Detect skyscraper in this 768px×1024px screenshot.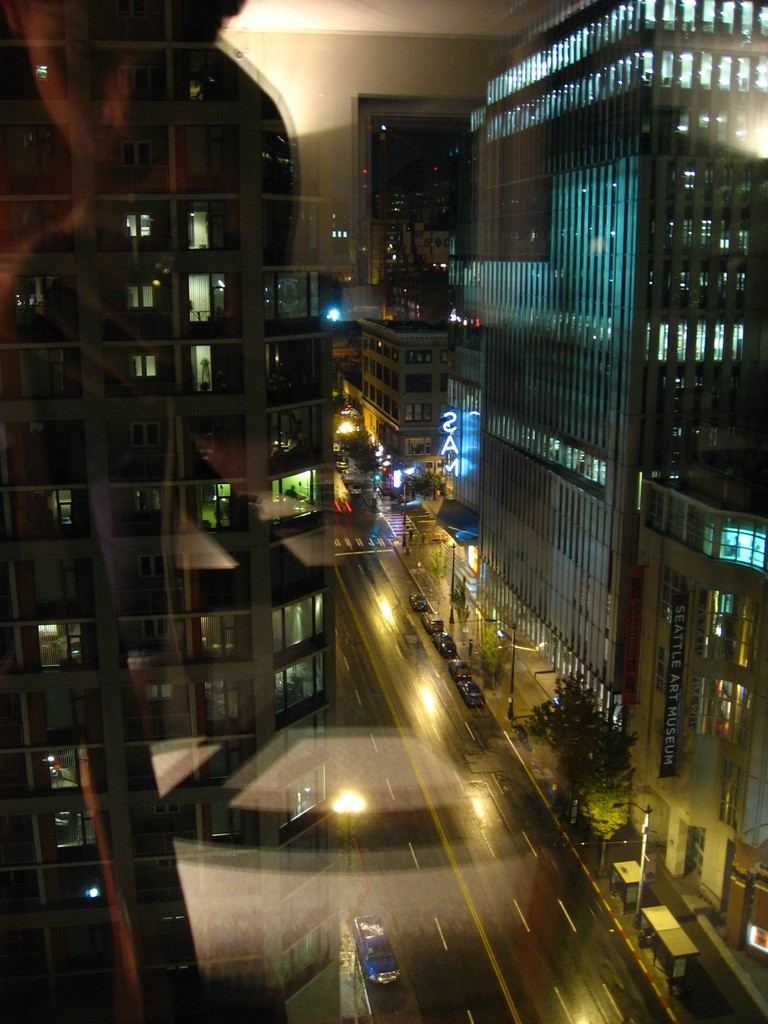
Detection: {"left": 438, "top": 3, "right": 765, "bottom": 964}.
